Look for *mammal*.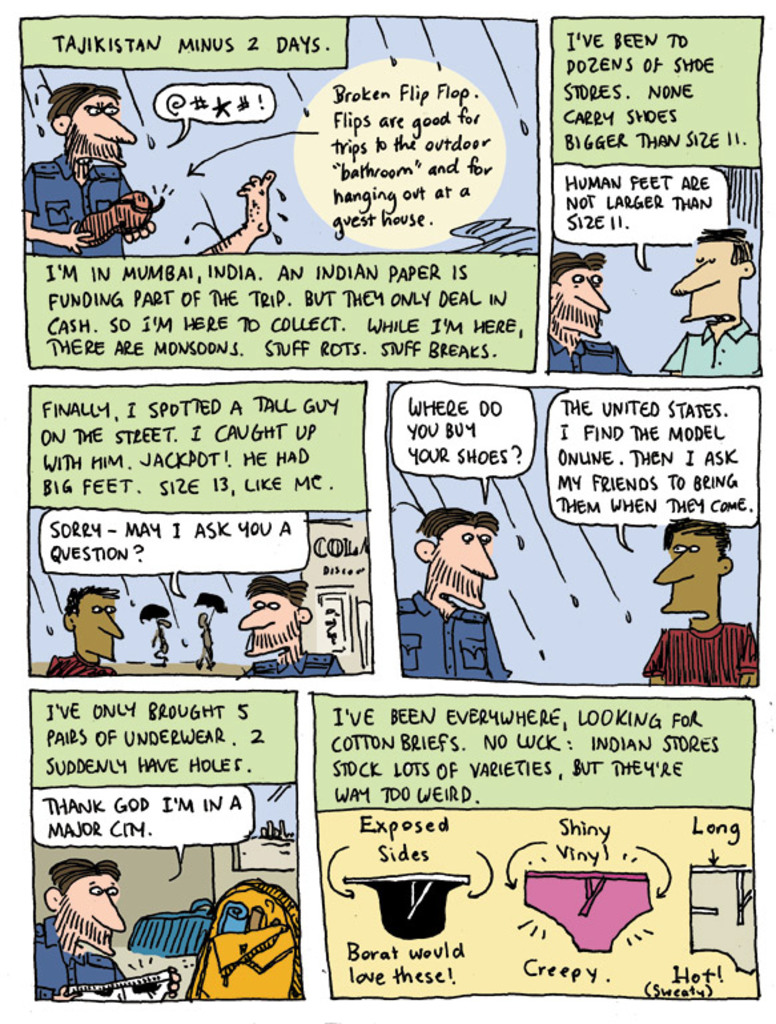
Found: Rect(651, 521, 761, 684).
